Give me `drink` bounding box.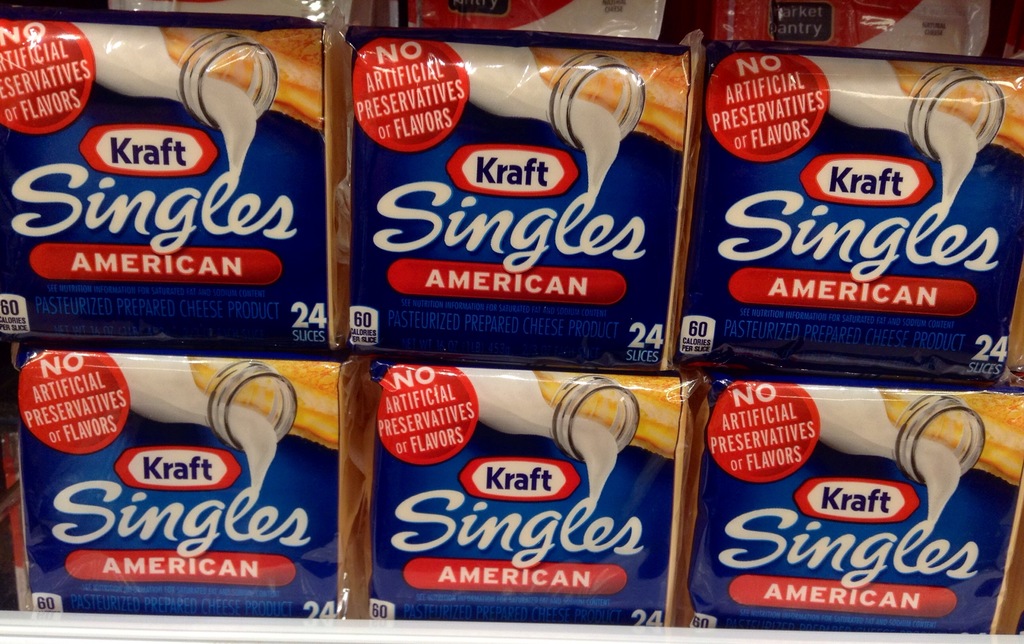
[left=797, top=381, right=961, bottom=531].
